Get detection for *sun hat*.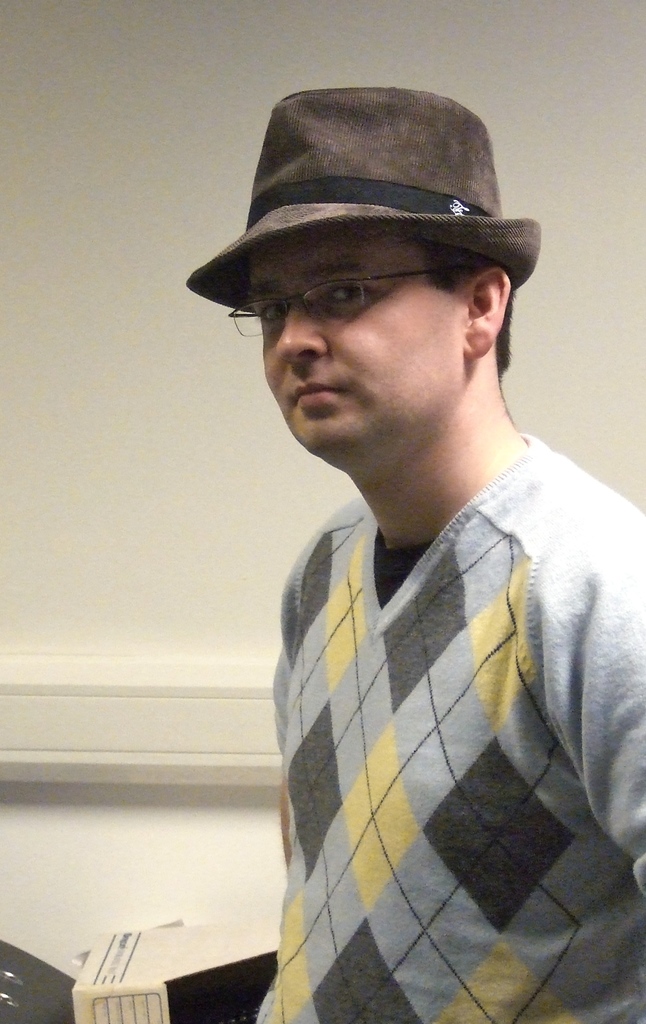
Detection: l=179, t=76, r=543, b=317.
